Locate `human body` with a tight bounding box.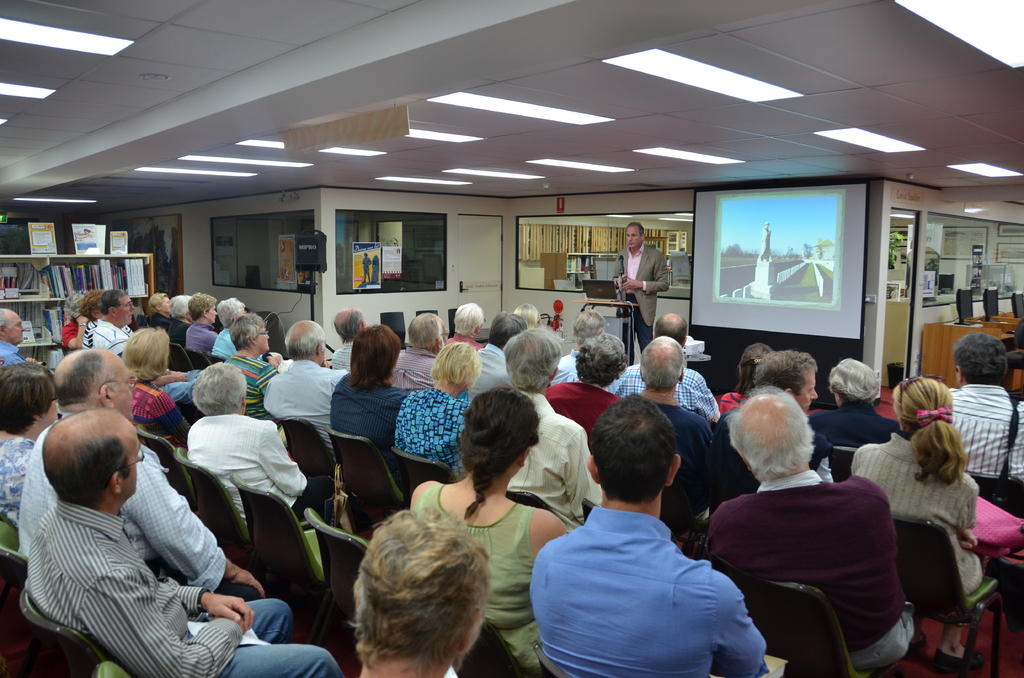
<box>811,399,906,453</box>.
